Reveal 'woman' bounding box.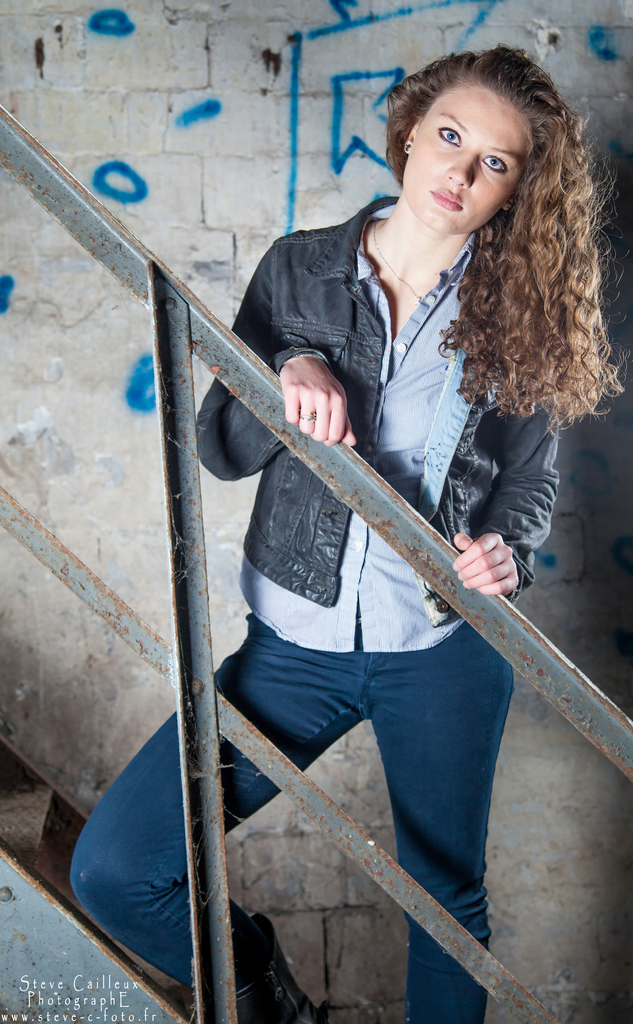
Revealed: bbox(180, 64, 577, 927).
